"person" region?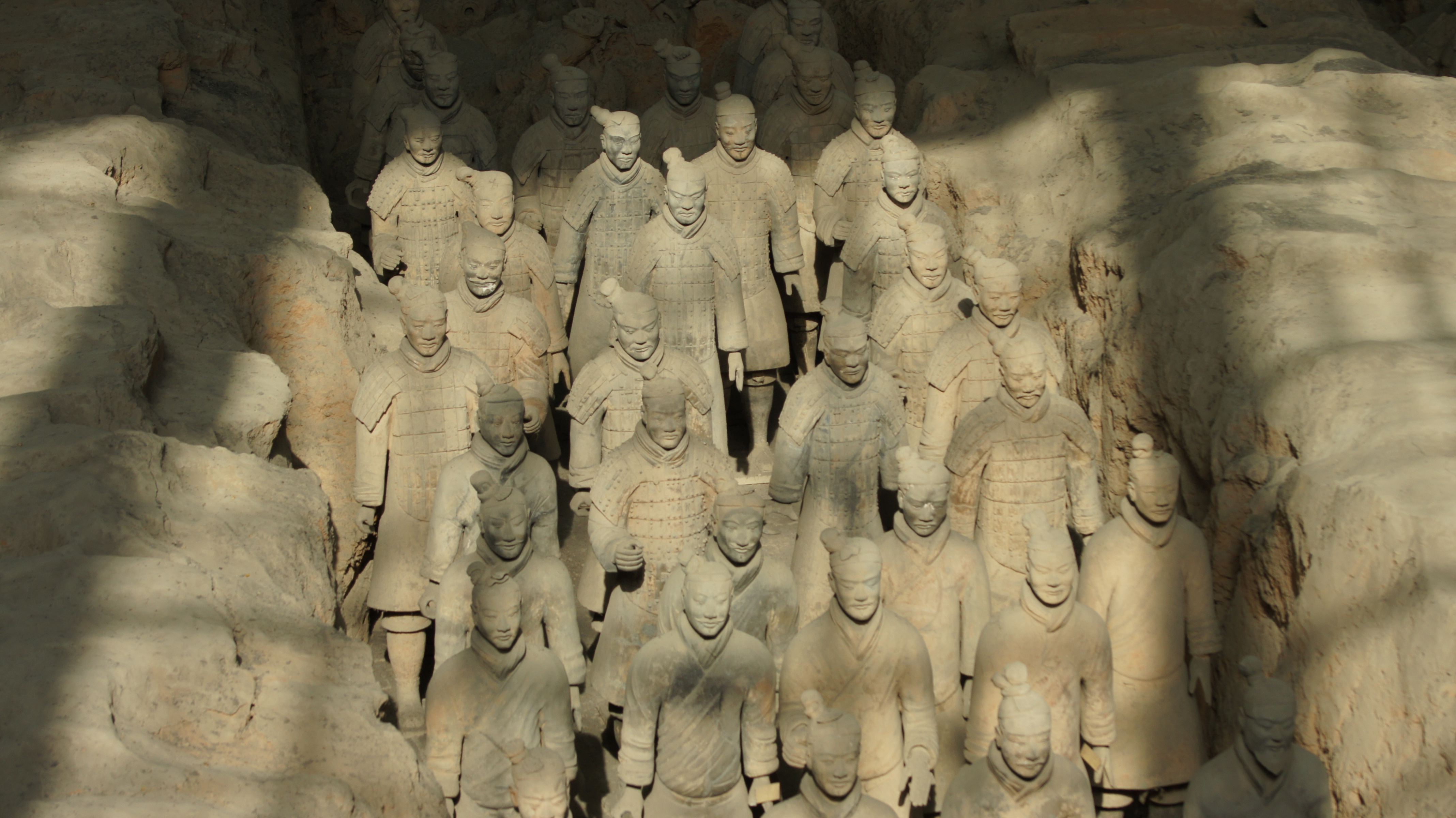
x1=277 y1=16 x2=313 y2=120
